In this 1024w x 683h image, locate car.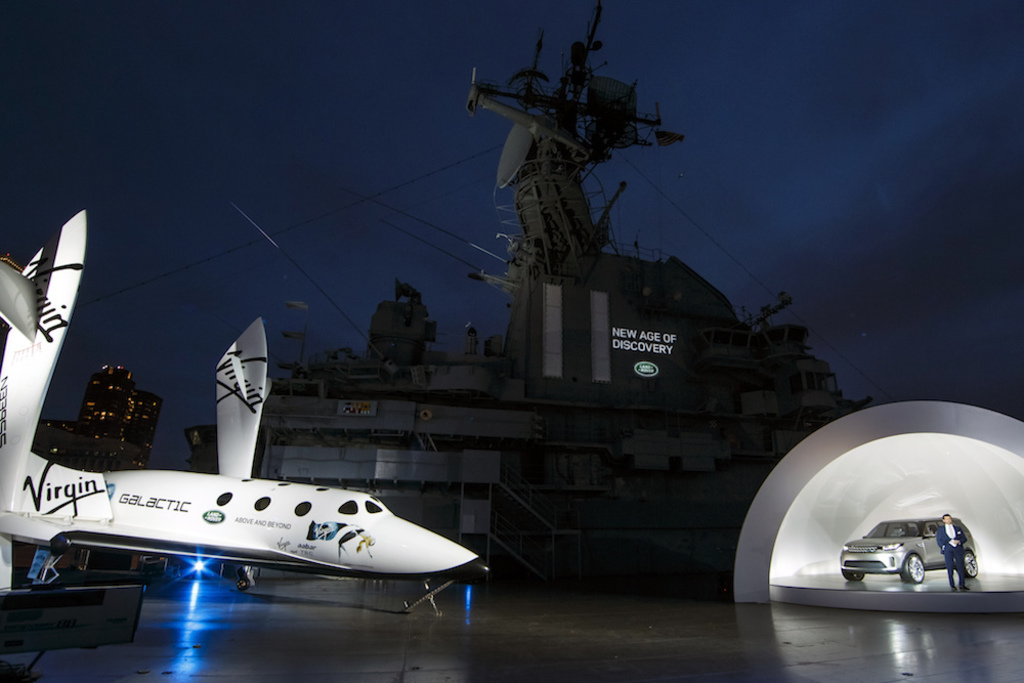
Bounding box: locate(838, 509, 976, 584).
